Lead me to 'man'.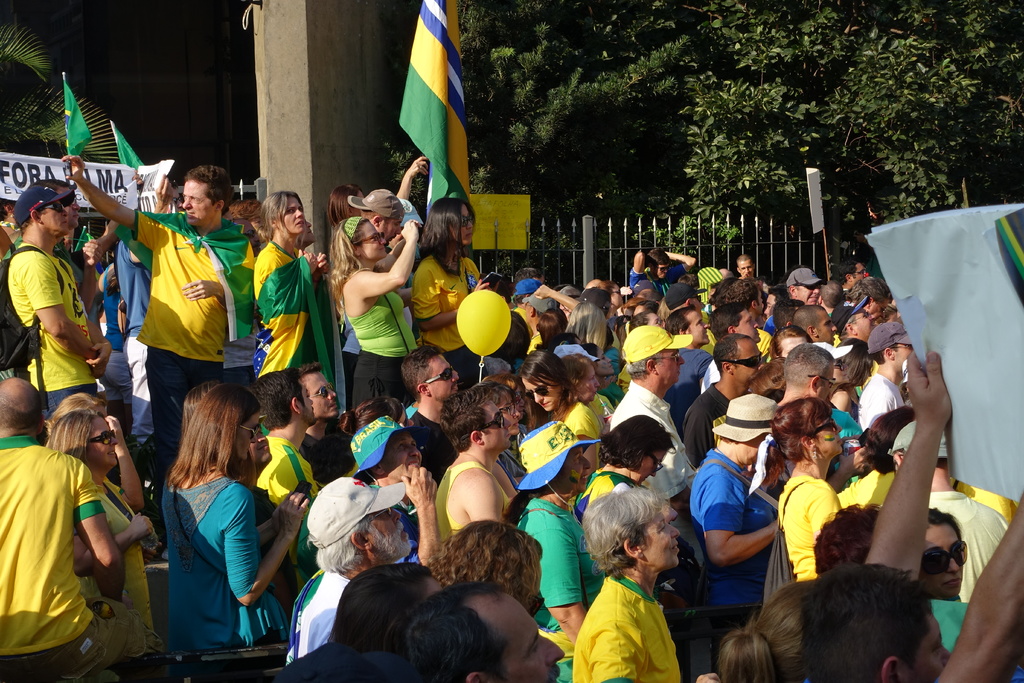
Lead to bbox(608, 319, 700, 524).
